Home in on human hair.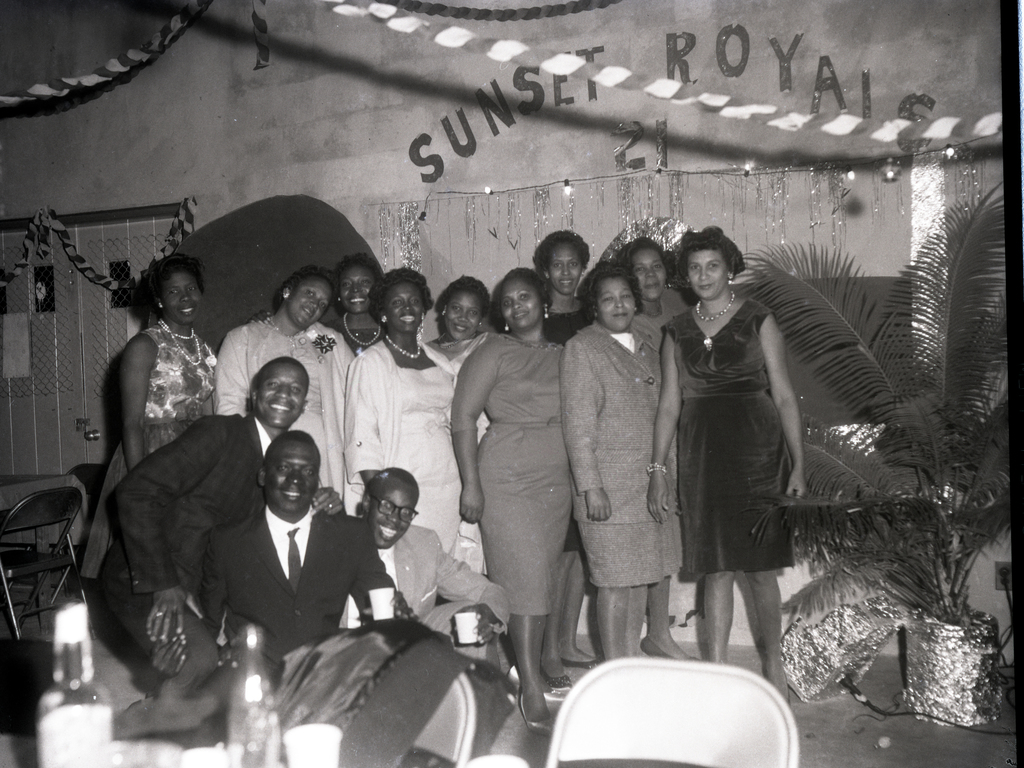
Homed in at <bbox>678, 227, 758, 279</bbox>.
